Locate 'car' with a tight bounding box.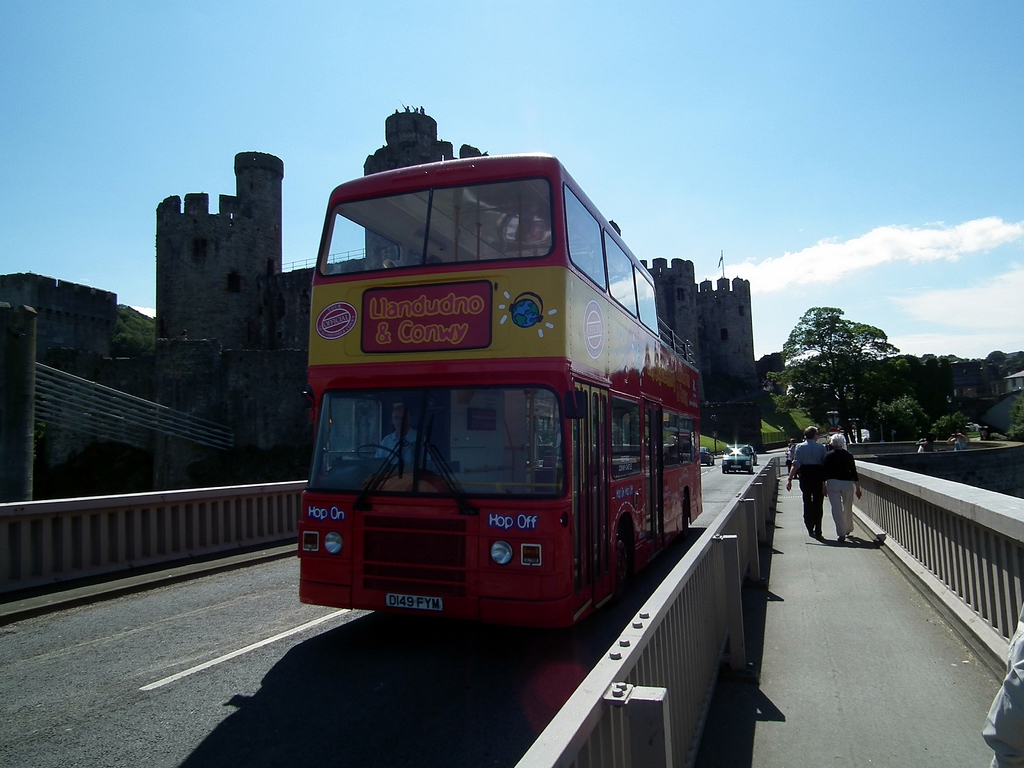
bbox=[724, 445, 756, 471].
